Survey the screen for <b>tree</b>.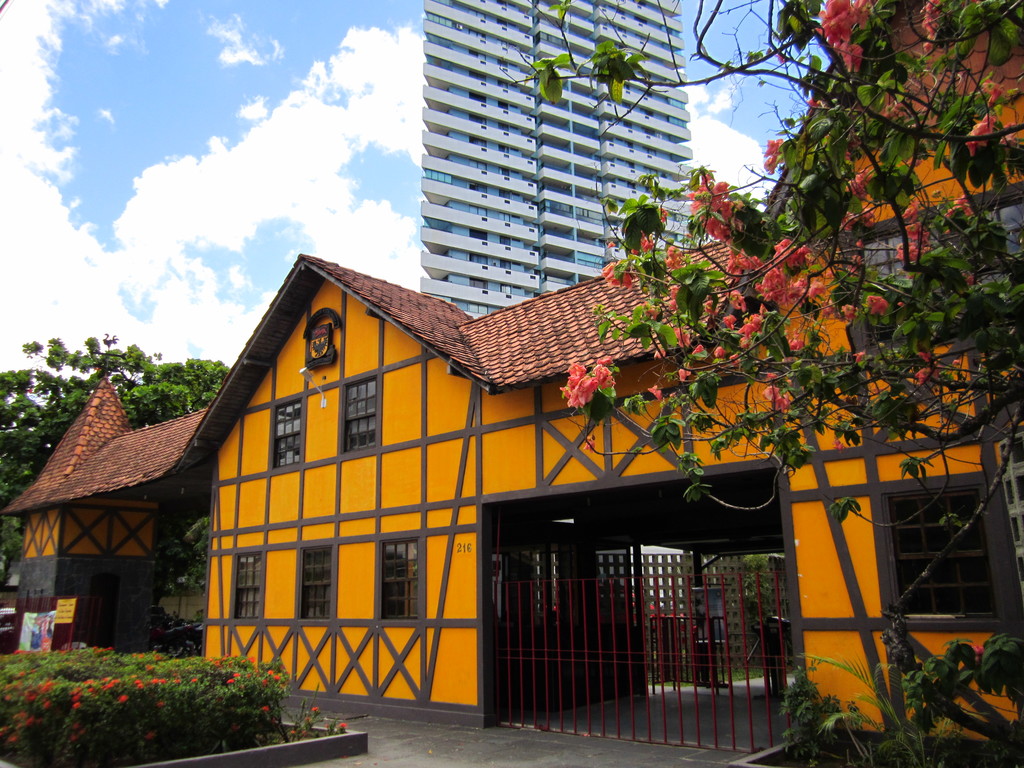
Survey found: [507, 0, 1018, 602].
